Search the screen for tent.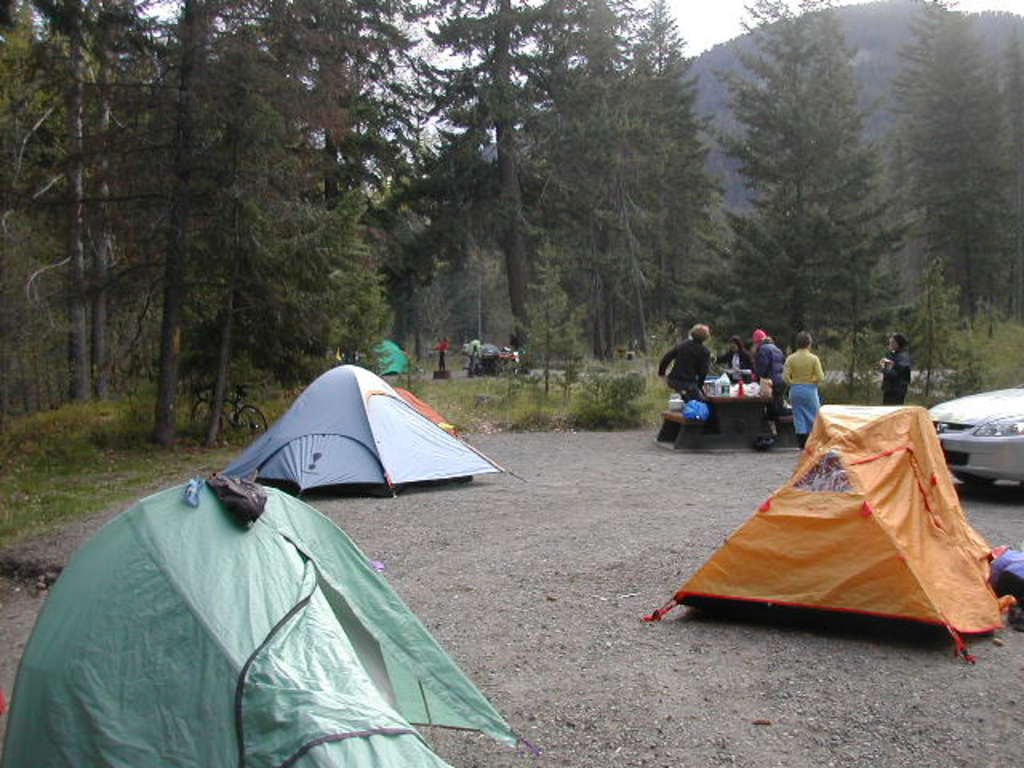
Found at bbox=(638, 400, 1022, 669).
